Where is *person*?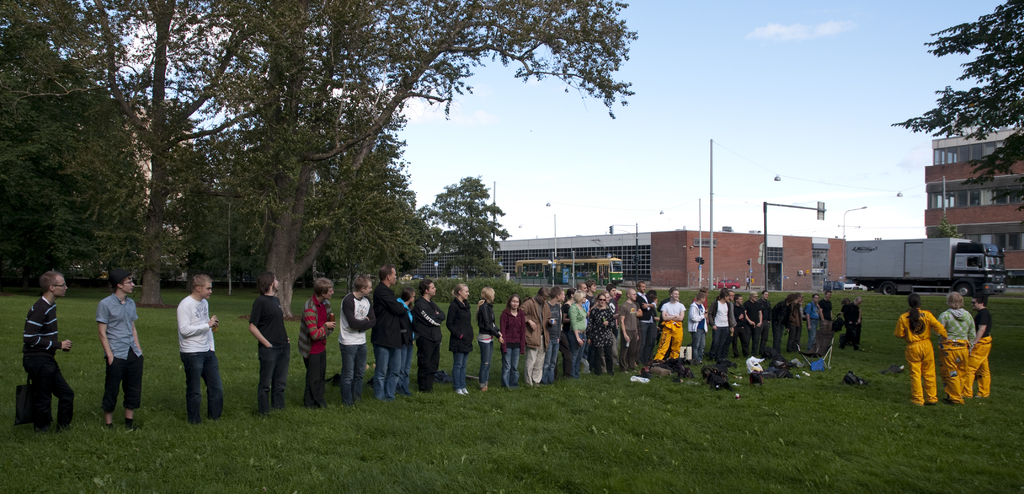
177 276 225 428.
